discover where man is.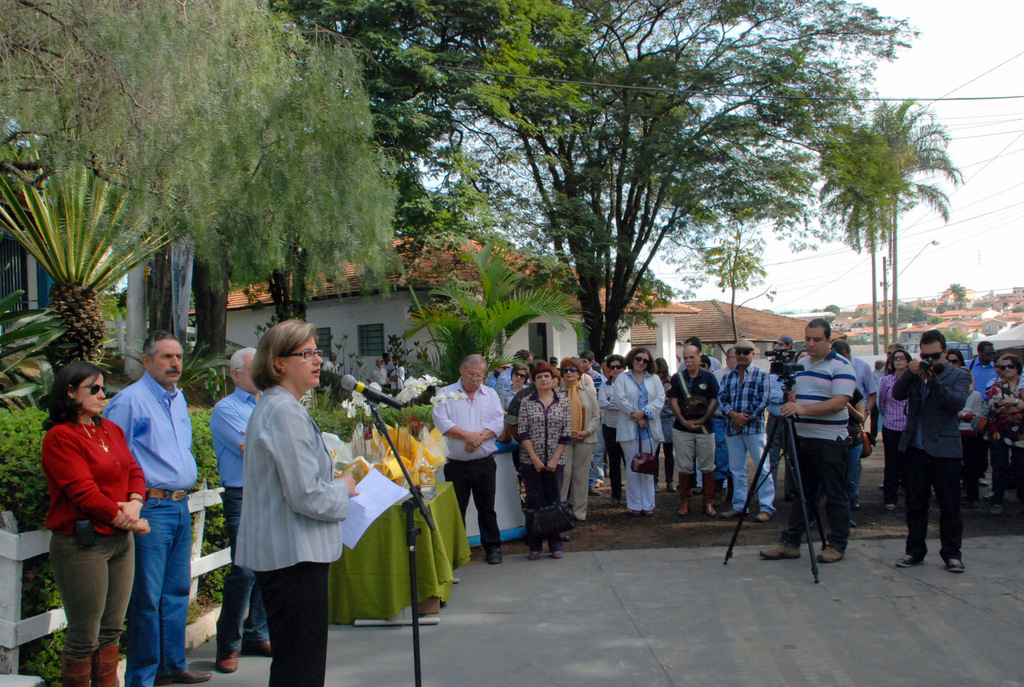
Discovered at rect(499, 348, 539, 390).
